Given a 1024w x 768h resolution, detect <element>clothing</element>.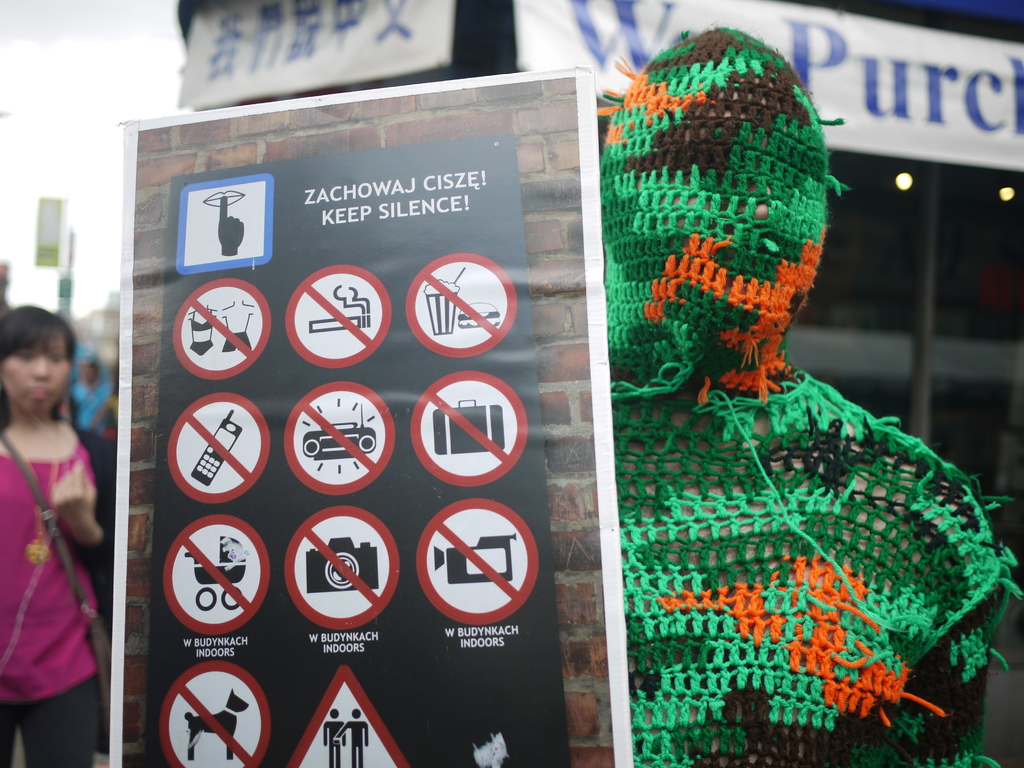
locate(599, 24, 1023, 767).
